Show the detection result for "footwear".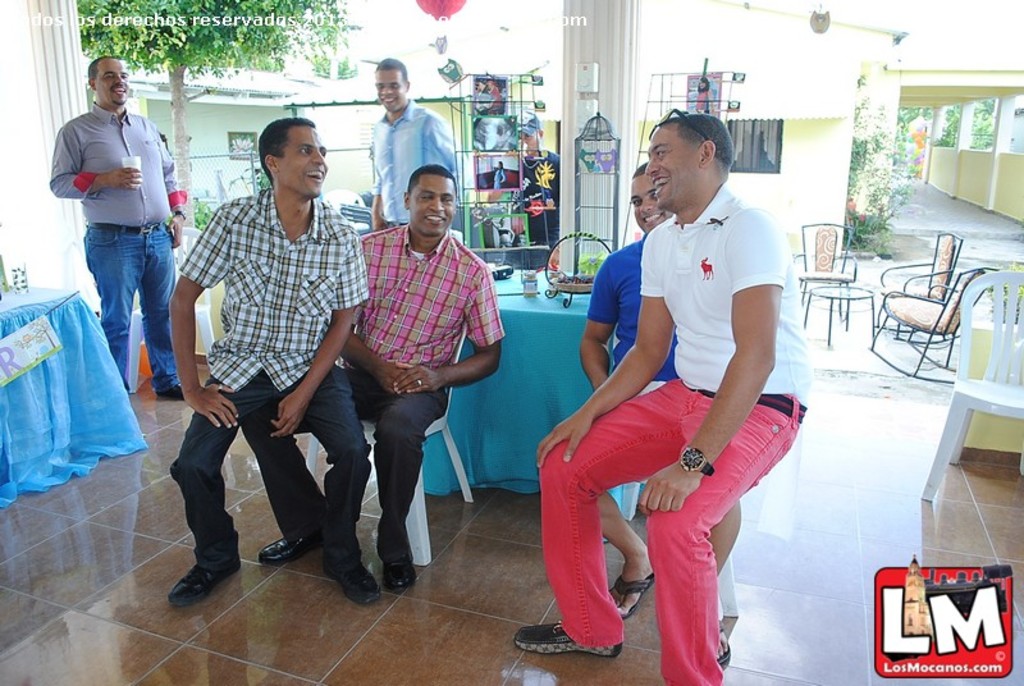
{"left": 163, "top": 385, "right": 186, "bottom": 398}.
